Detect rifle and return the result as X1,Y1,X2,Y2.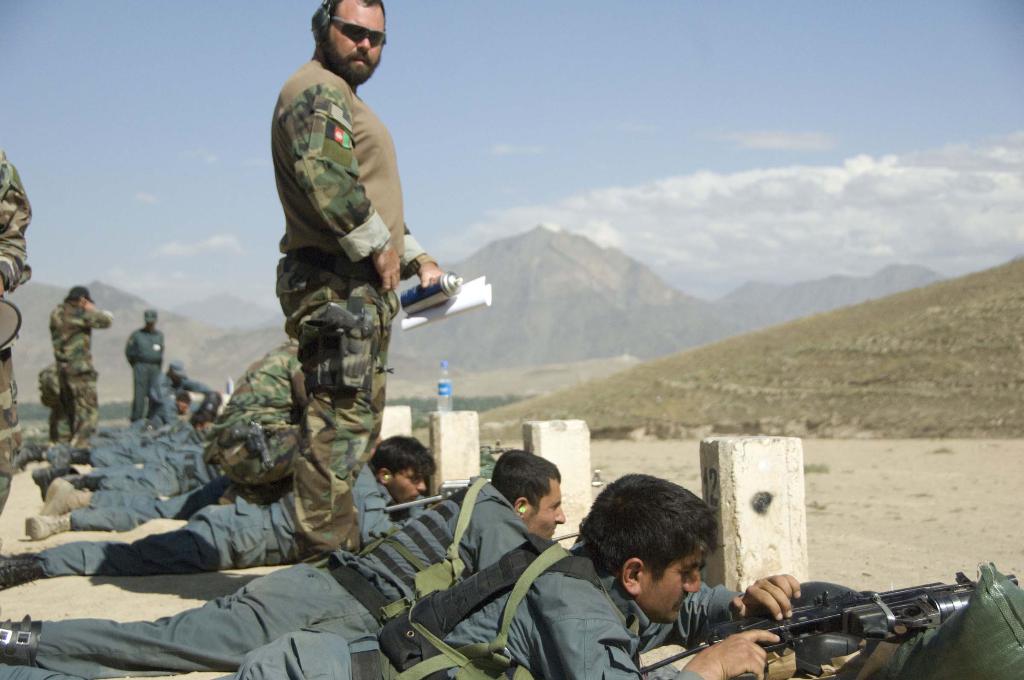
646,577,1023,679.
